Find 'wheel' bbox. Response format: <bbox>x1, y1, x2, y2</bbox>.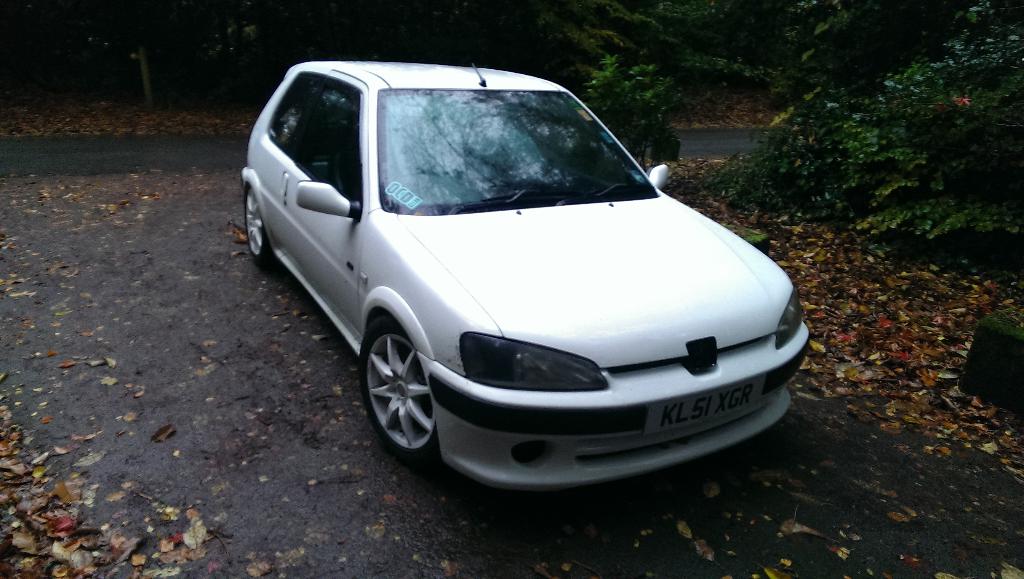
<bbox>360, 314, 445, 465</bbox>.
